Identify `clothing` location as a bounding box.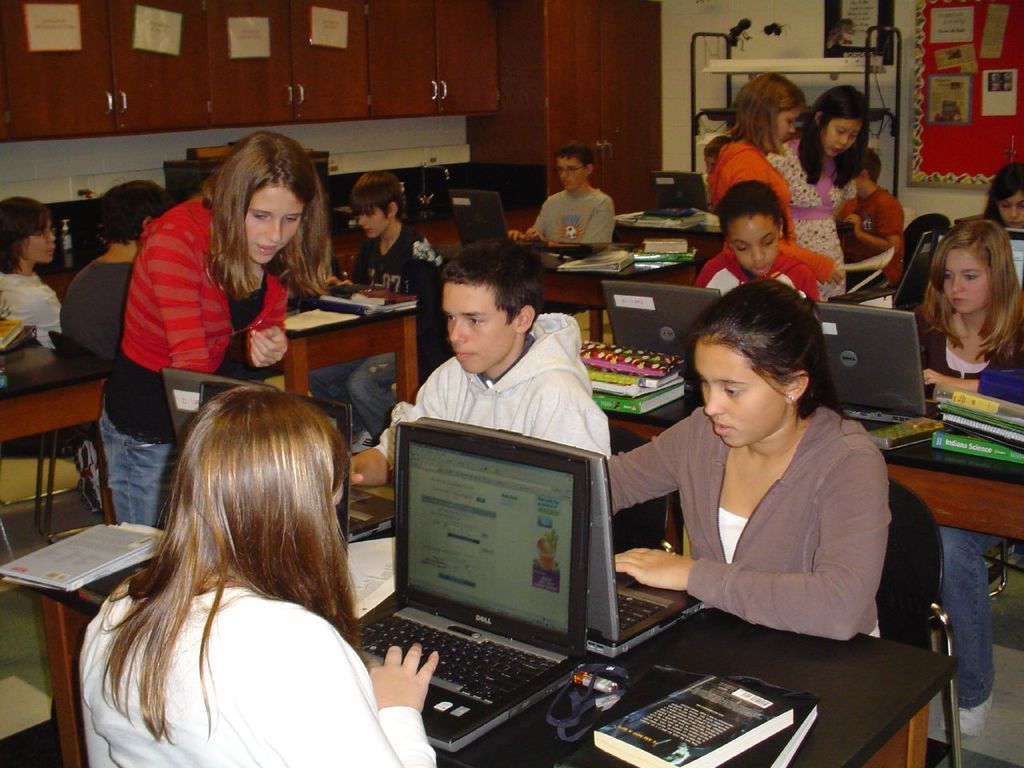
(117,192,282,444).
